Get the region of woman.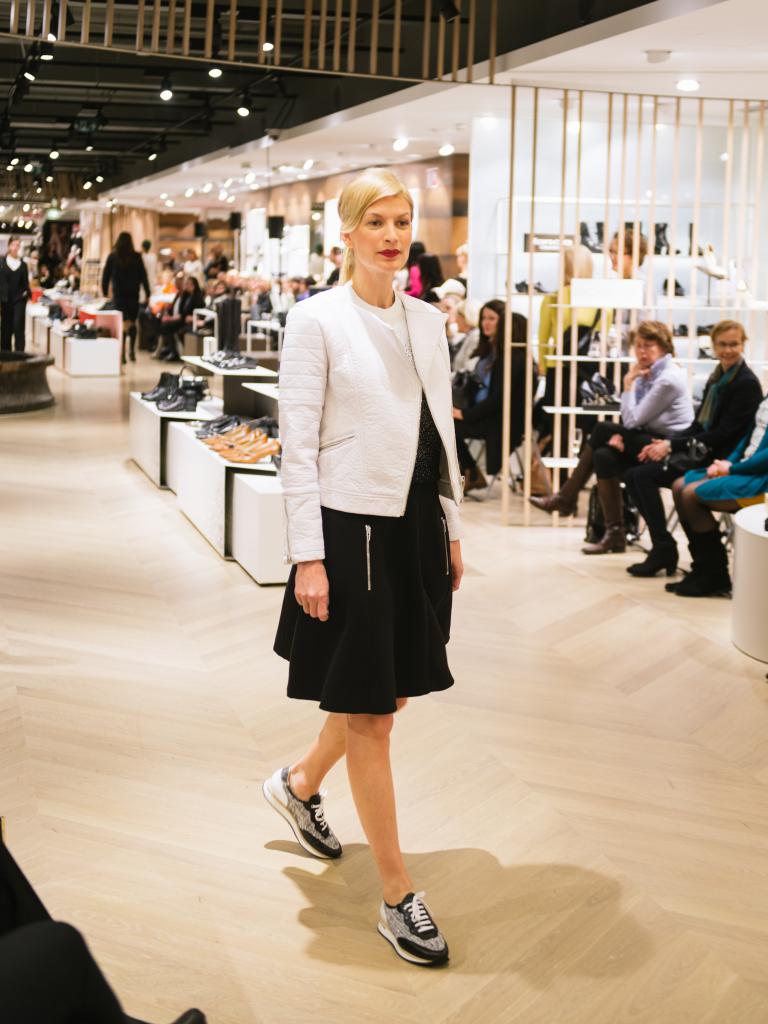
BBox(448, 294, 509, 499).
